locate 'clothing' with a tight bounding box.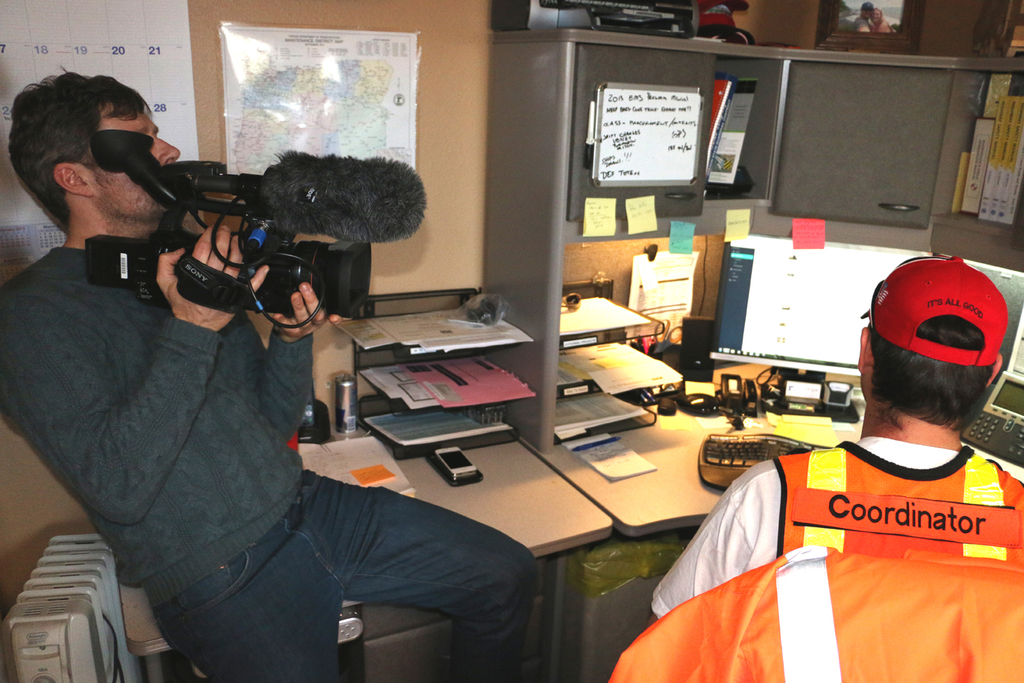
left=145, top=475, right=536, bottom=682.
